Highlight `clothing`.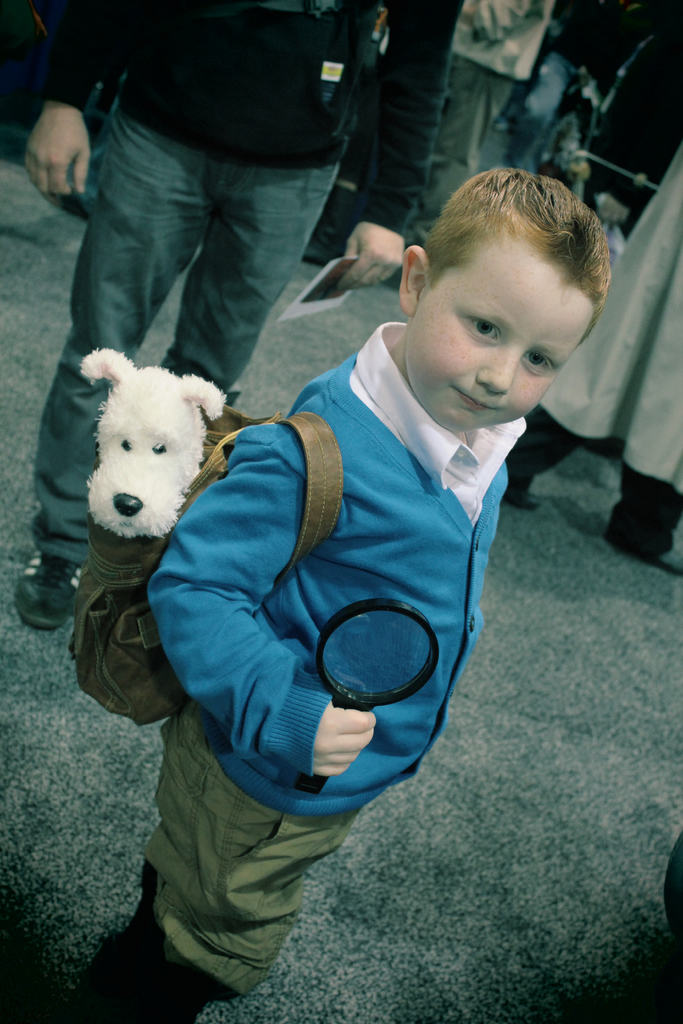
Highlighted region: (29, 0, 471, 568).
